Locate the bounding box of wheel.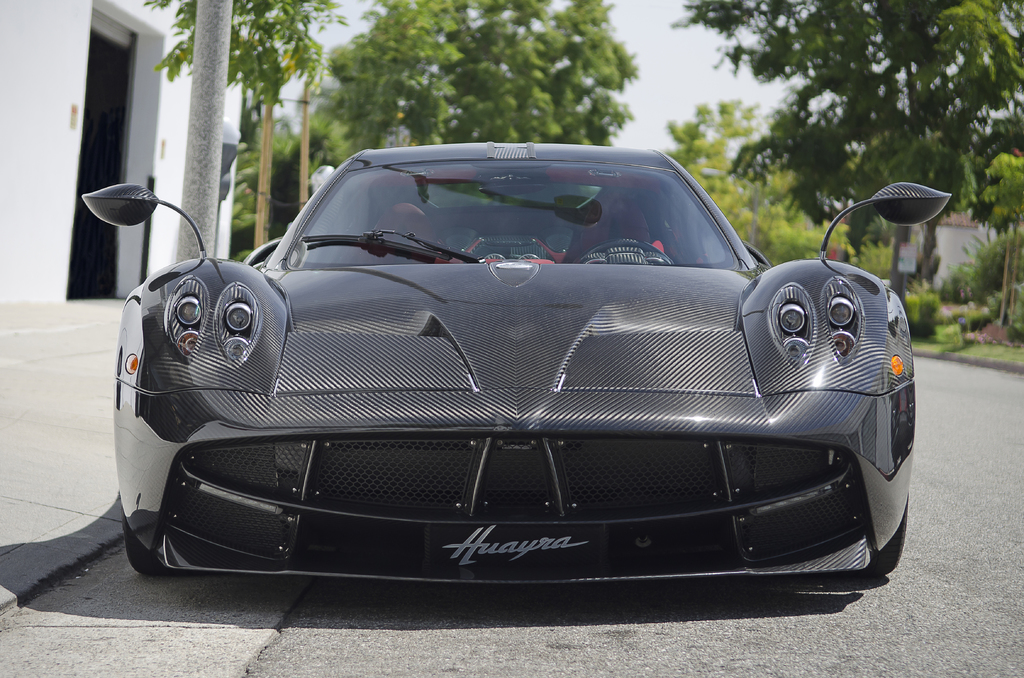
Bounding box: bbox(580, 239, 674, 265).
